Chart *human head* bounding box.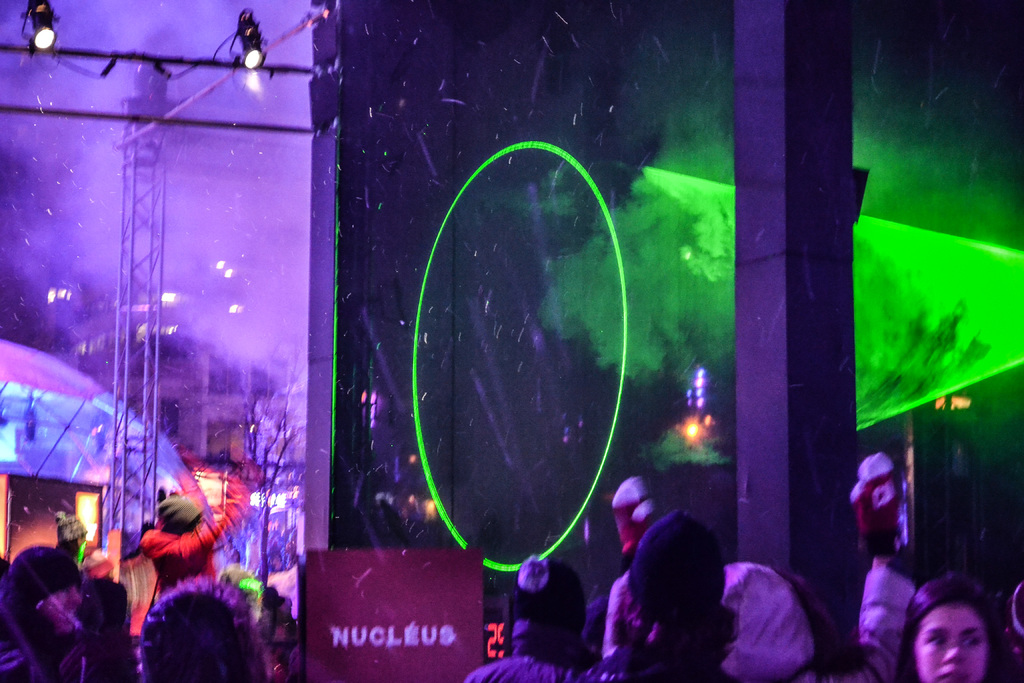
Charted: bbox=(607, 484, 659, 567).
